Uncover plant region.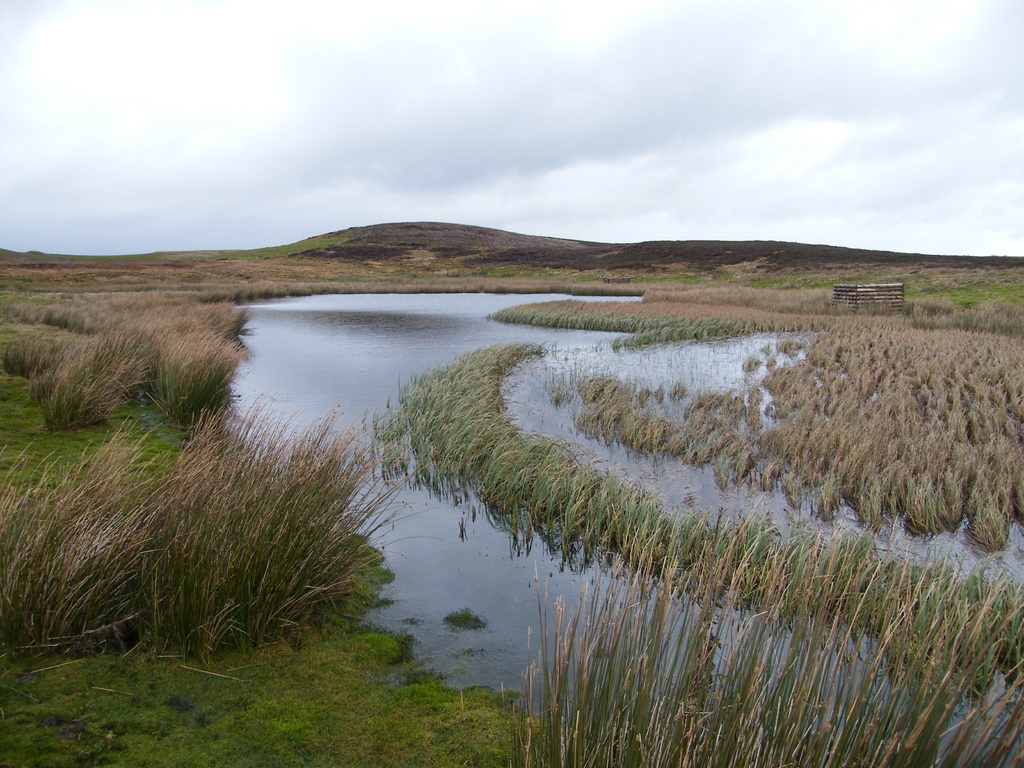
Uncovered: [x1=25, y1=324, x2=131, y2=423].
